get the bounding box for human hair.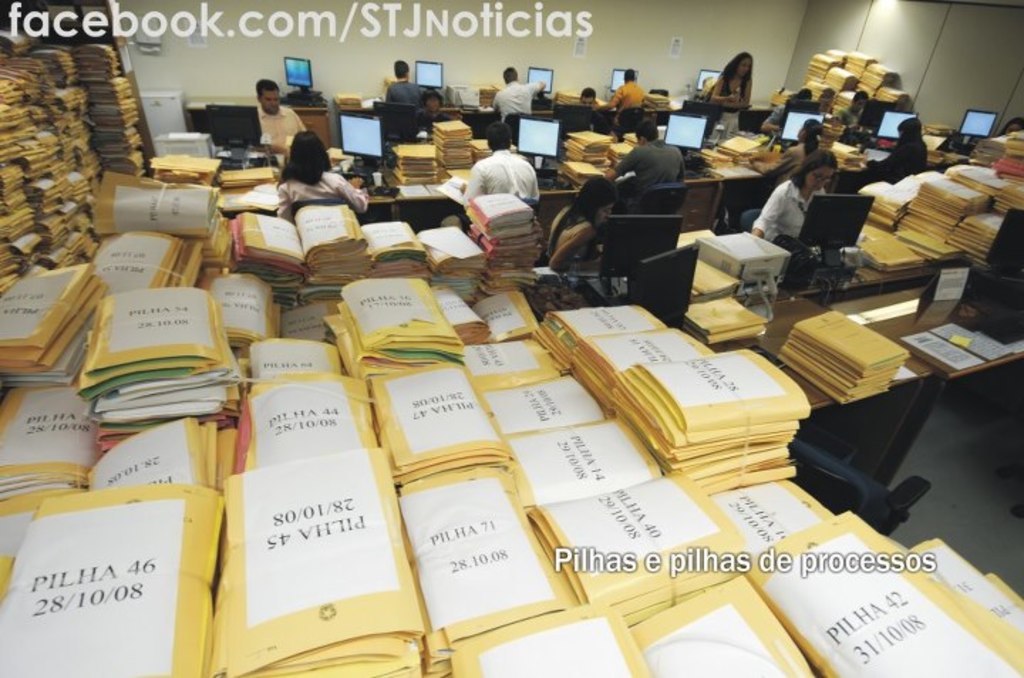
detection(791, 90, 809, 97).
